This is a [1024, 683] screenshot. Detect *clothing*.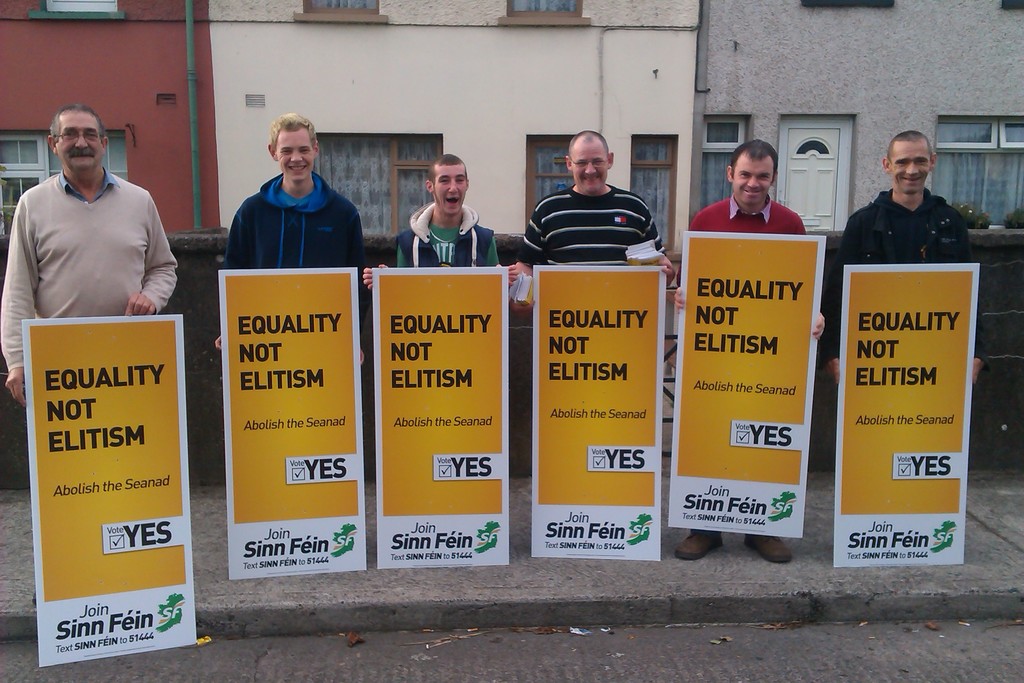
[x1=0, y1=165, x2=175, y2=367].
